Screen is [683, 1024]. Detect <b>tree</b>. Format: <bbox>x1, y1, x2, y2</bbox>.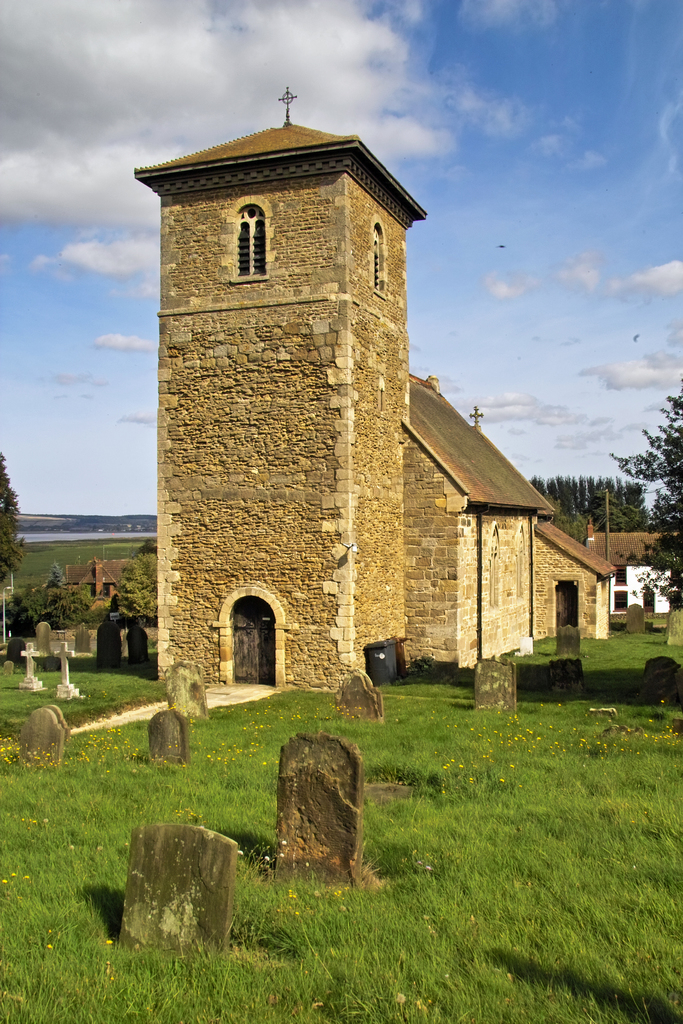
<bbox>527, 471, 609, 550</bbox>.
